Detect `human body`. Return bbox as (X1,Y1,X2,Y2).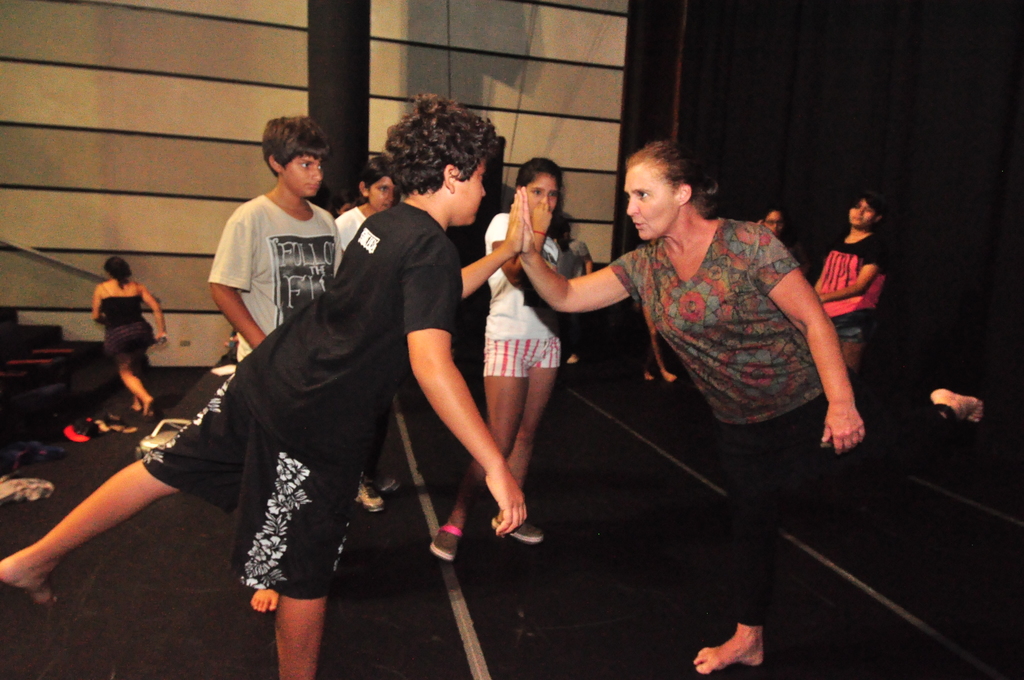
(0,198,529,677).
